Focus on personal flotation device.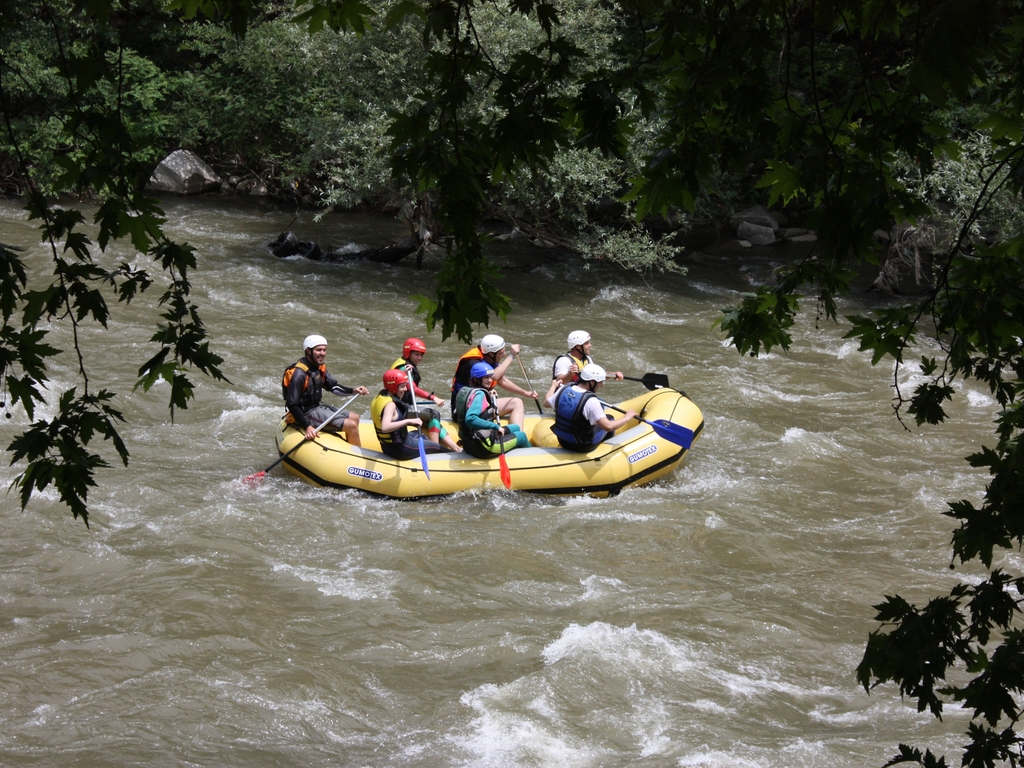
Focused at {"x1": 545, "y1": 351, "x2": 605, "y2": 374}.
